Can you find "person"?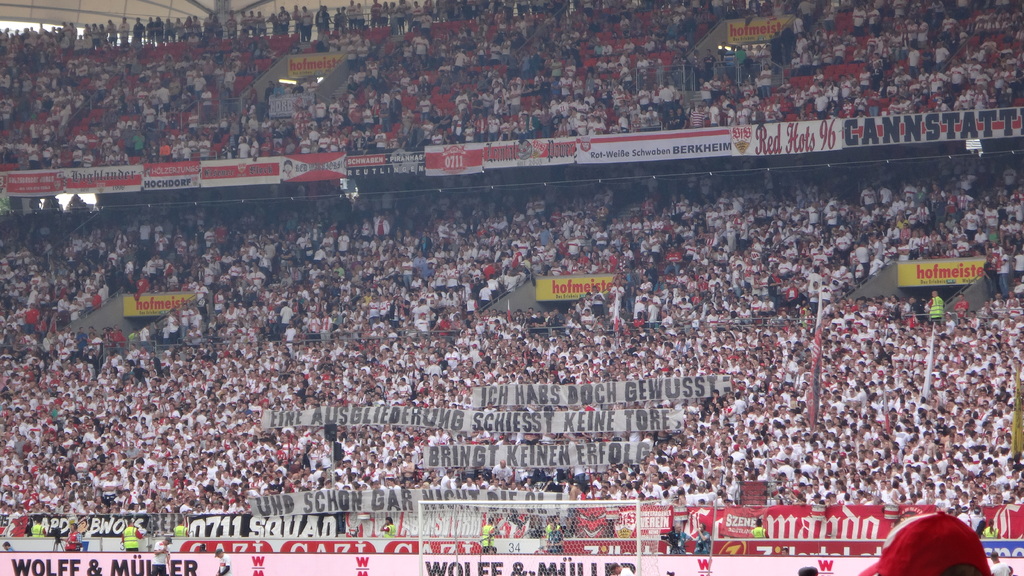
Yes, bounding box: detection(30, 513, 48, 538).
